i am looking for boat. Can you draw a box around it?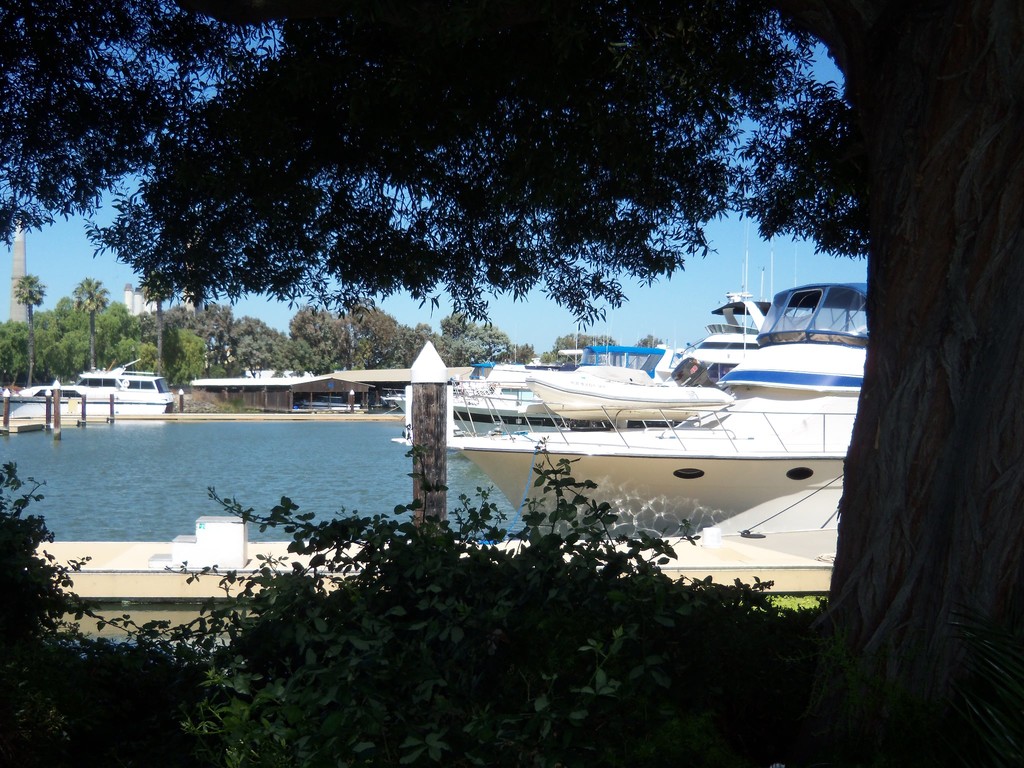
Sure, the bounding box is x1=45, y1=378, x2=169, y2=419.
